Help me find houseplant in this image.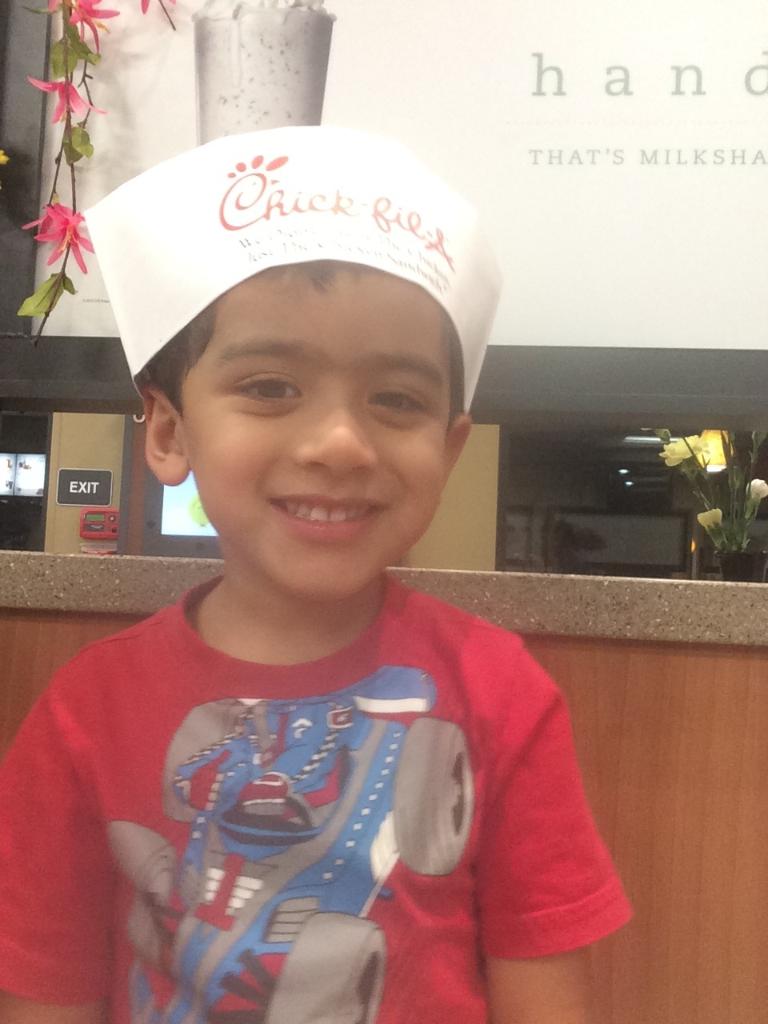
Found it: bbox=[644, 418, 766, 582].
